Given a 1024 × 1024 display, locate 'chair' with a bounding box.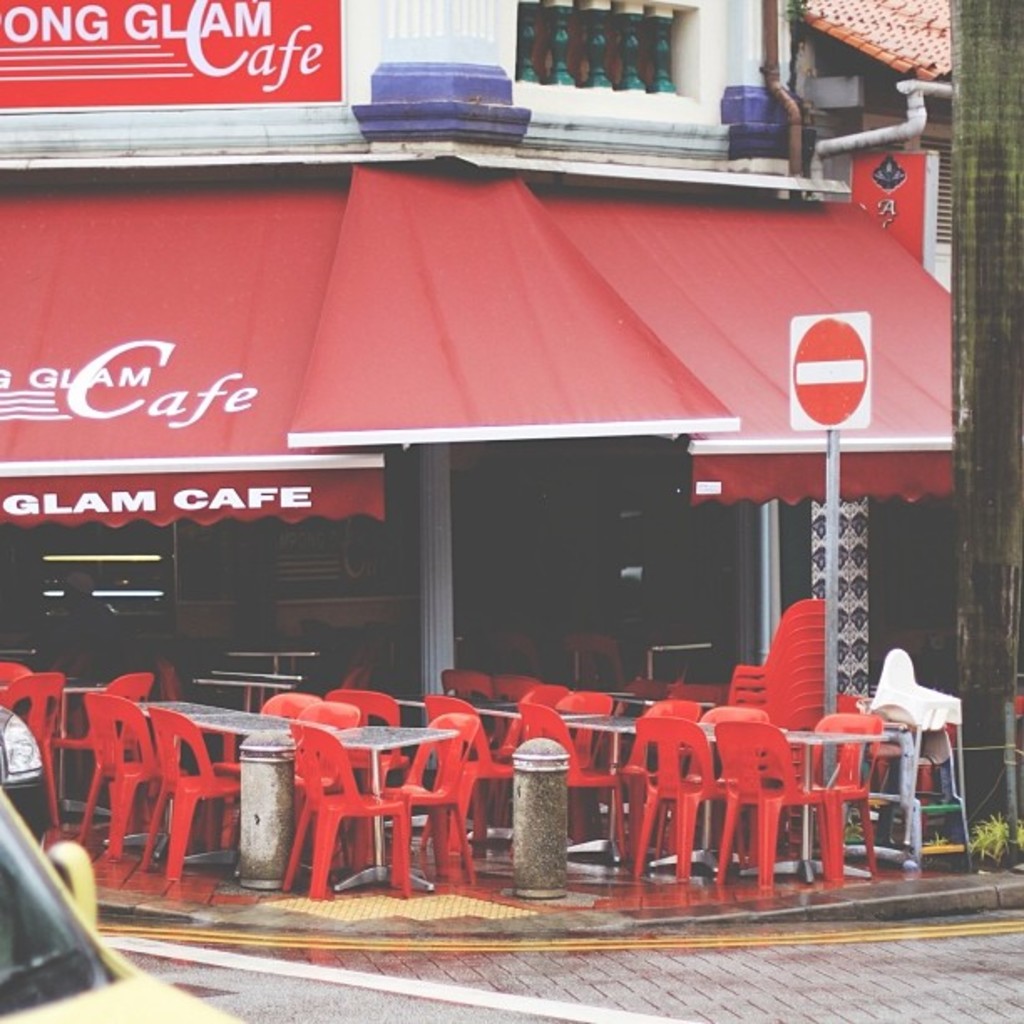
Located: region(622, 699, 703, 862).
